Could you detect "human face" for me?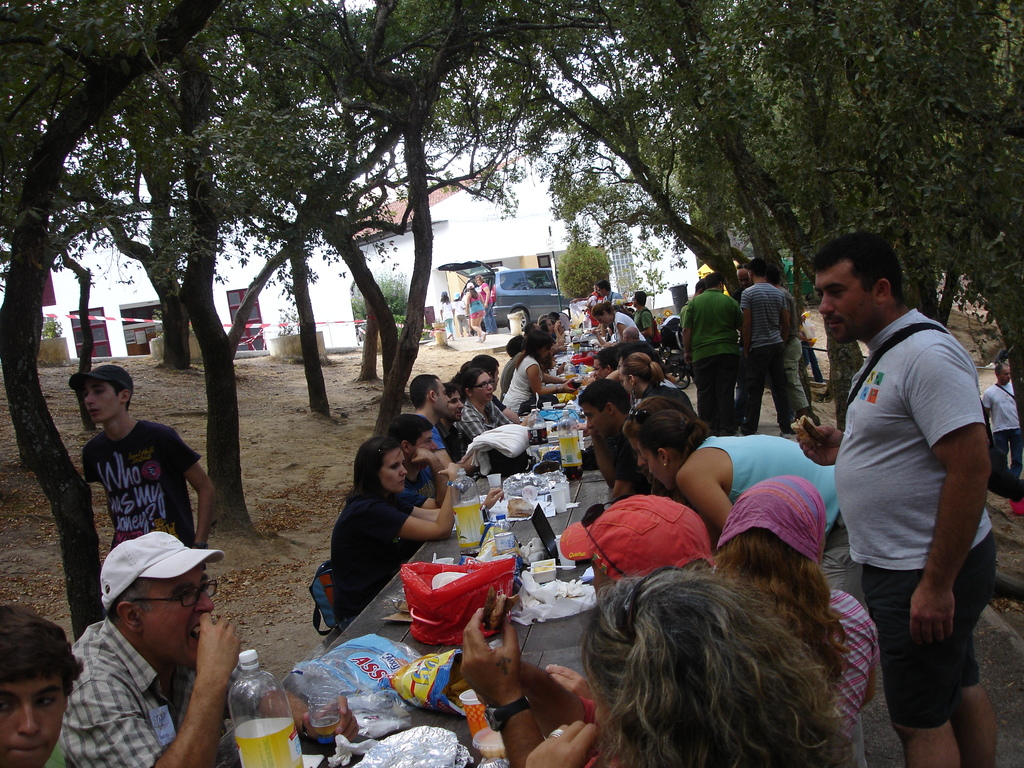
Detection result: detection(438, 381, 445, 419).
